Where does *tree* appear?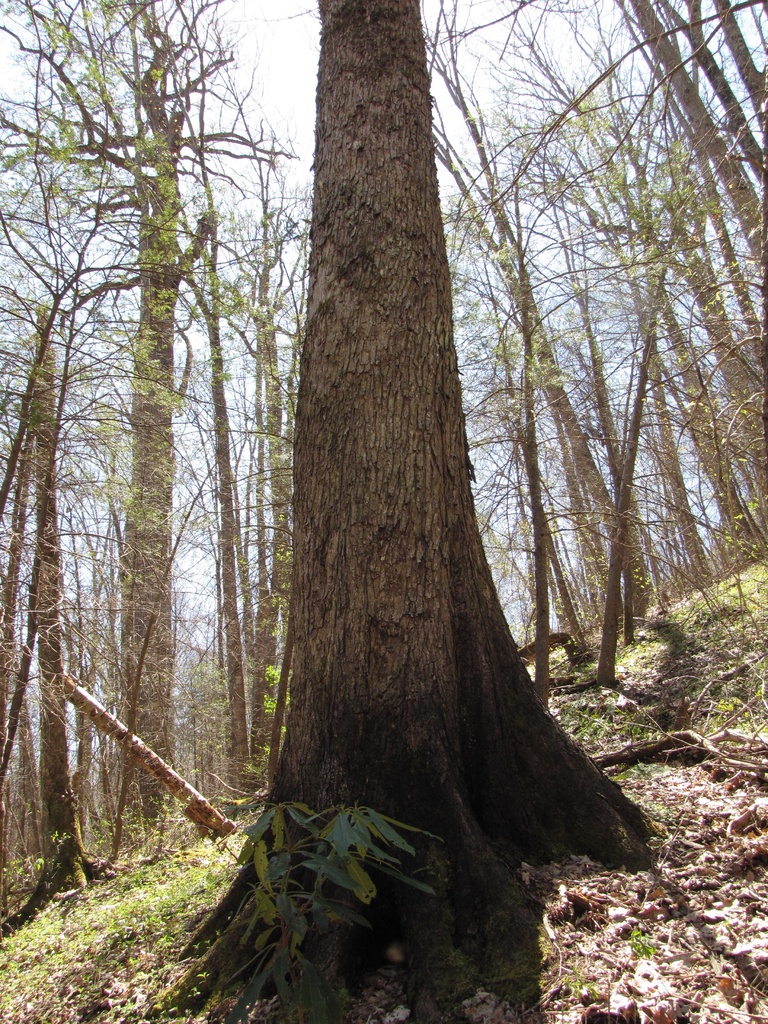
Appears at {"x1": 144, "y1": 0, "x2": 662, "y2": 1023}.
